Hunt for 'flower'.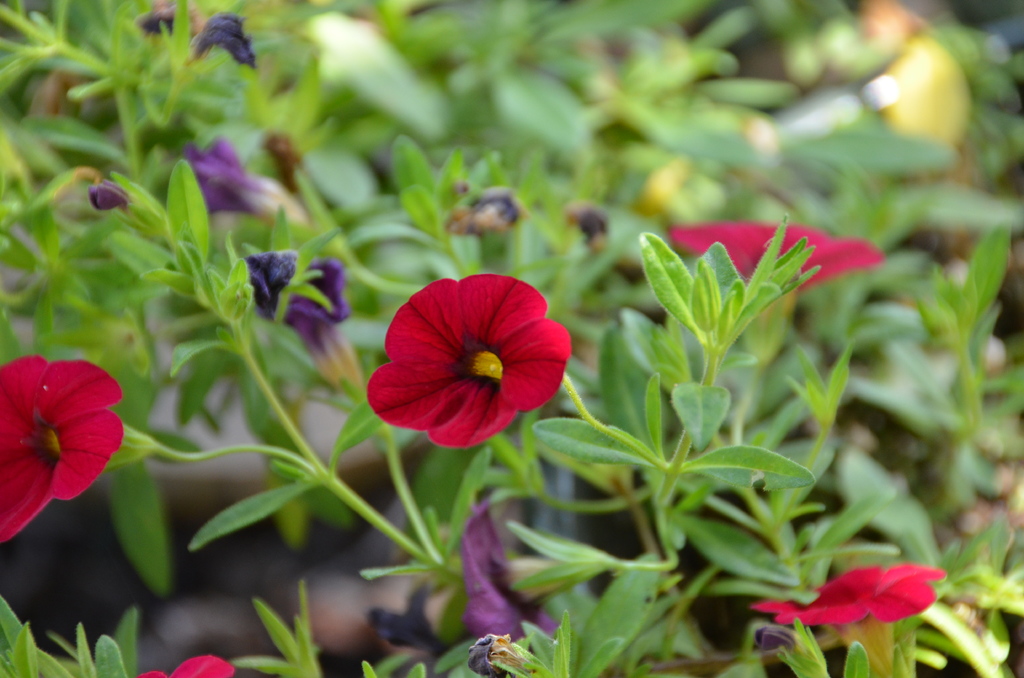
Hunted down at 464/495/565/641.
